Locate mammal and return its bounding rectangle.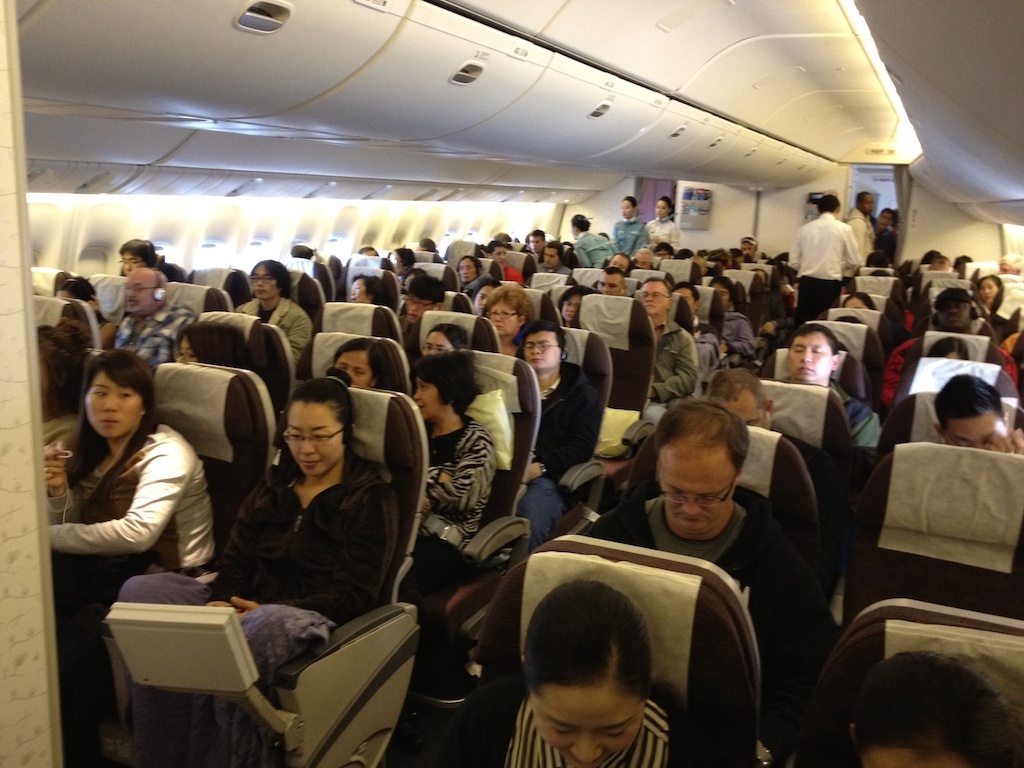
402:347:506:647.
